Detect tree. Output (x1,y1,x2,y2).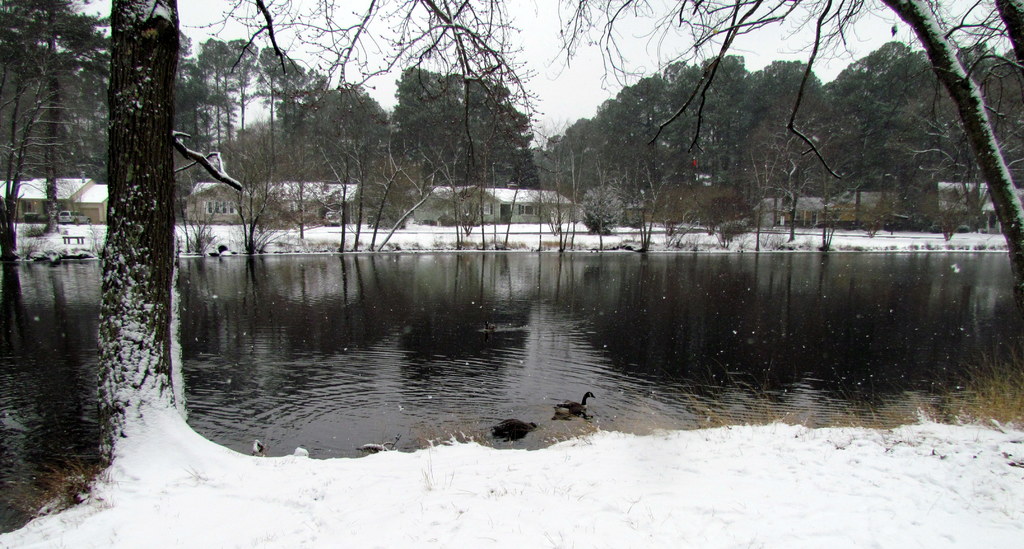
(319,83,392,166).
